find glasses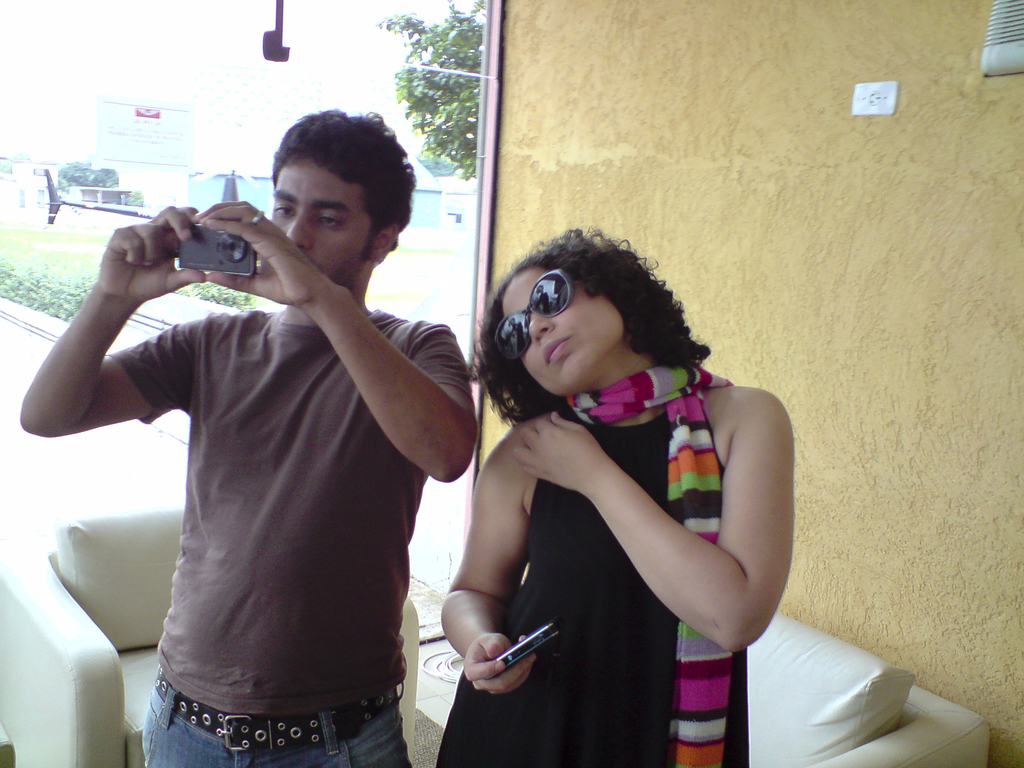
[left=485, top=287, right=616, bottom=344]
